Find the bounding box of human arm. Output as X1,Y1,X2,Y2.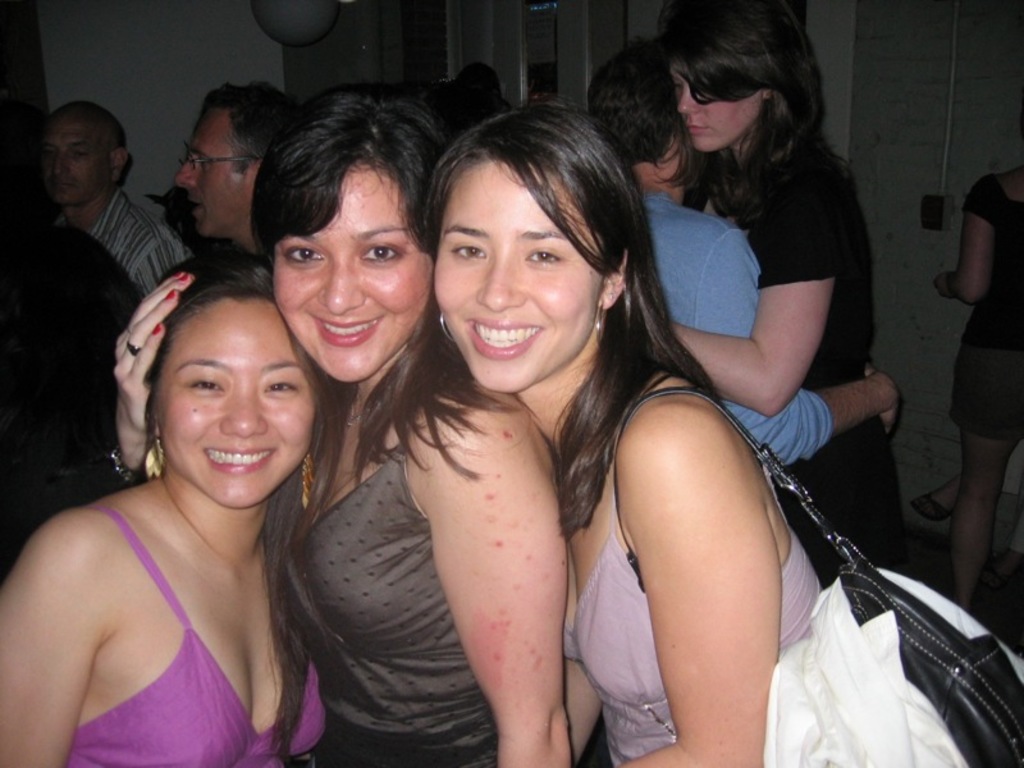
133,225,225,291.
